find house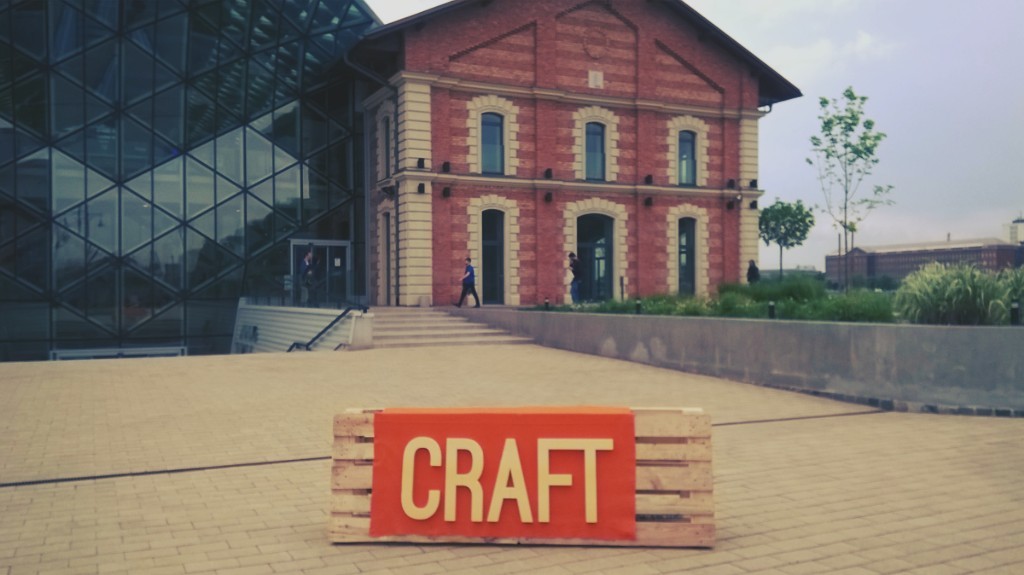
x1=287 y1=0 x2=801 y2=308
